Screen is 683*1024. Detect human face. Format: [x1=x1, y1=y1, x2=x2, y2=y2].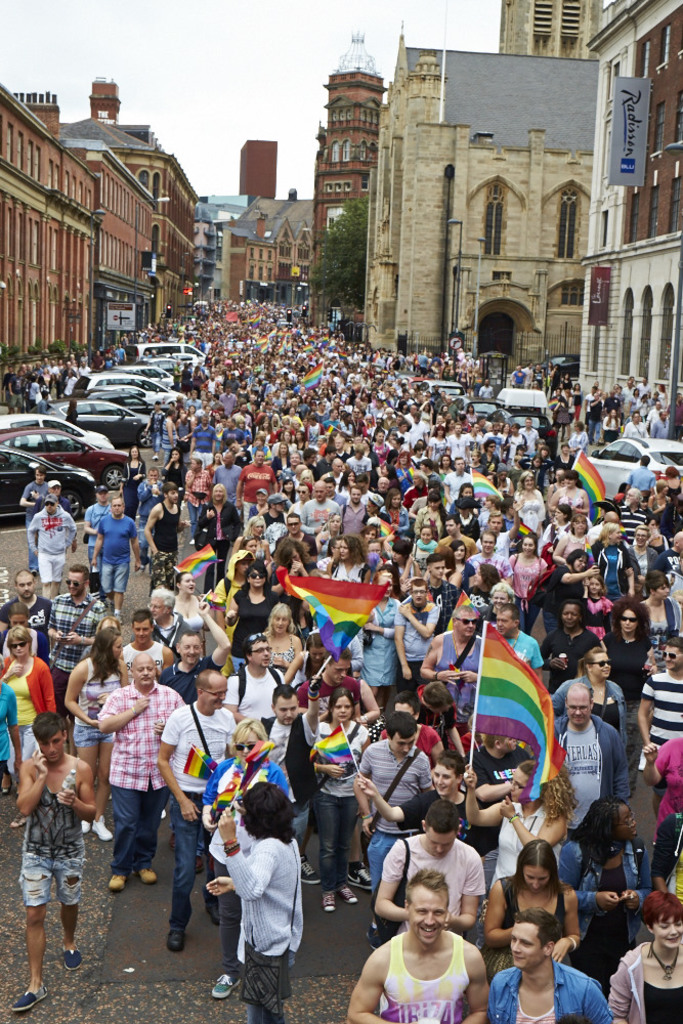
[x1=308, y1=647, x2=323, y2=659].
